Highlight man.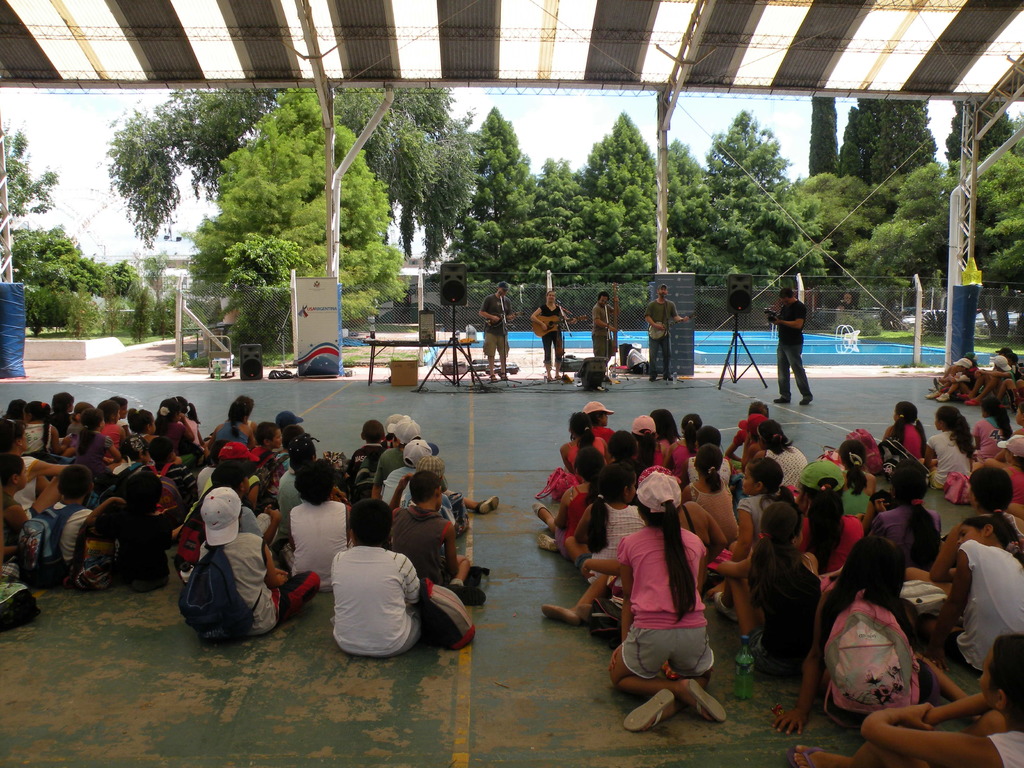
Highlighted region: {"x1": 646, "y1": 282, "x2": 692, "y2": 379}.
